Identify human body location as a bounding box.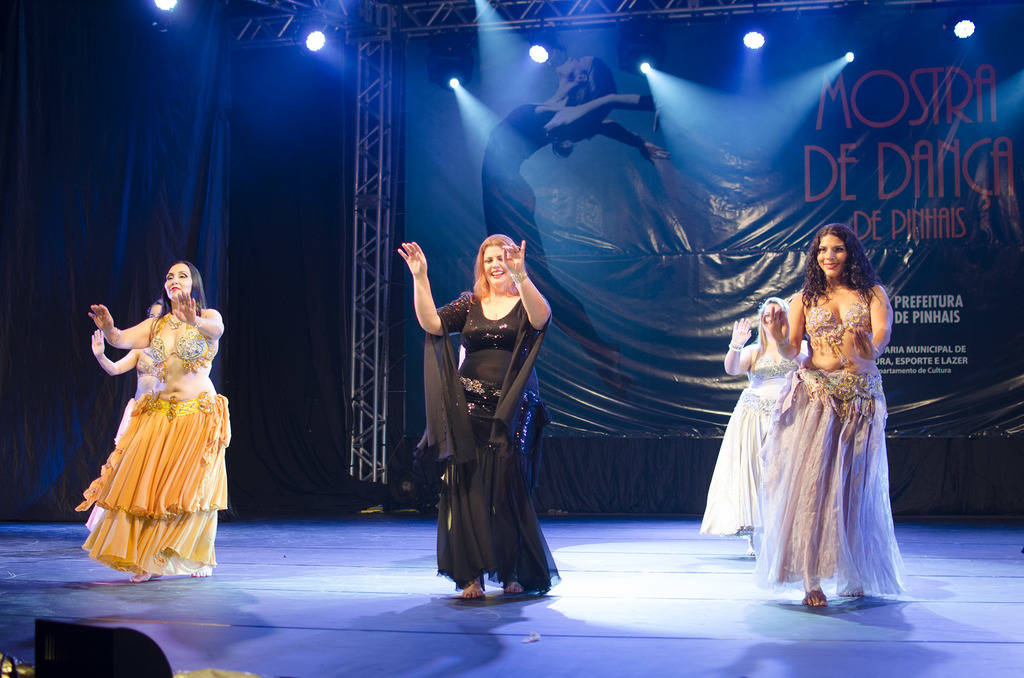
l=63, t=248, r=234, b=574.
